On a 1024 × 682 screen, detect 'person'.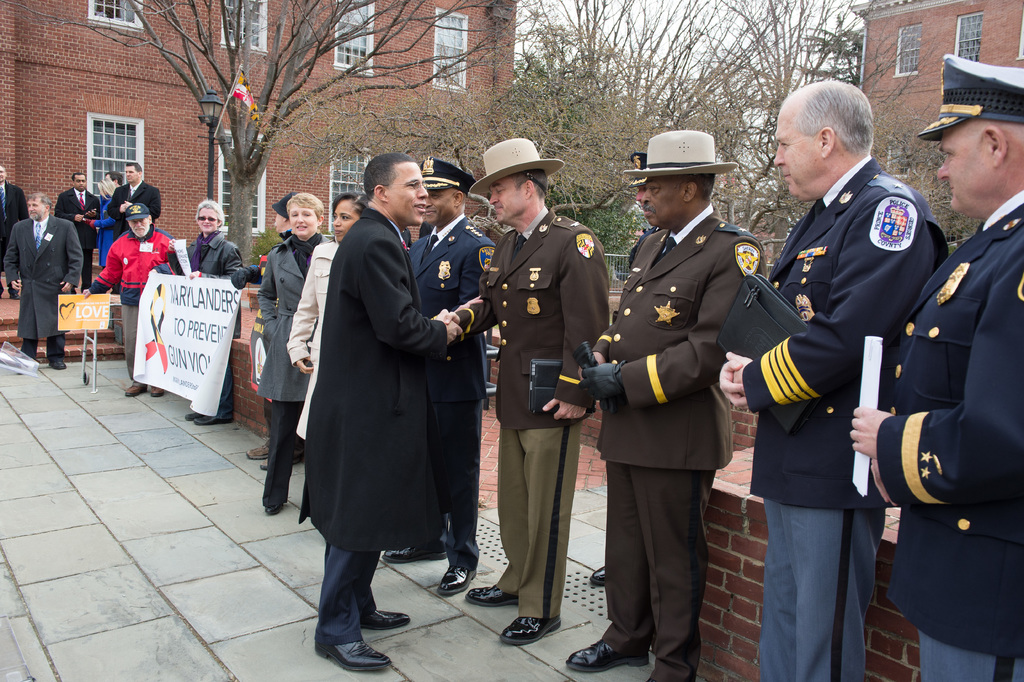
[left=588, top=150, right=649, bottom=586].
